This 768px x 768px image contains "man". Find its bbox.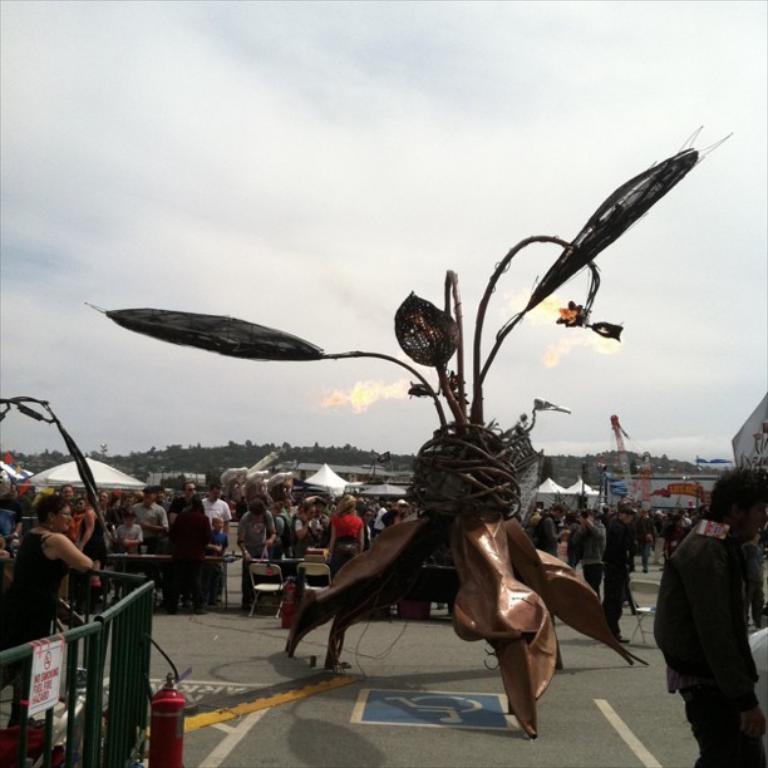
(373, 506, 384, 532).
